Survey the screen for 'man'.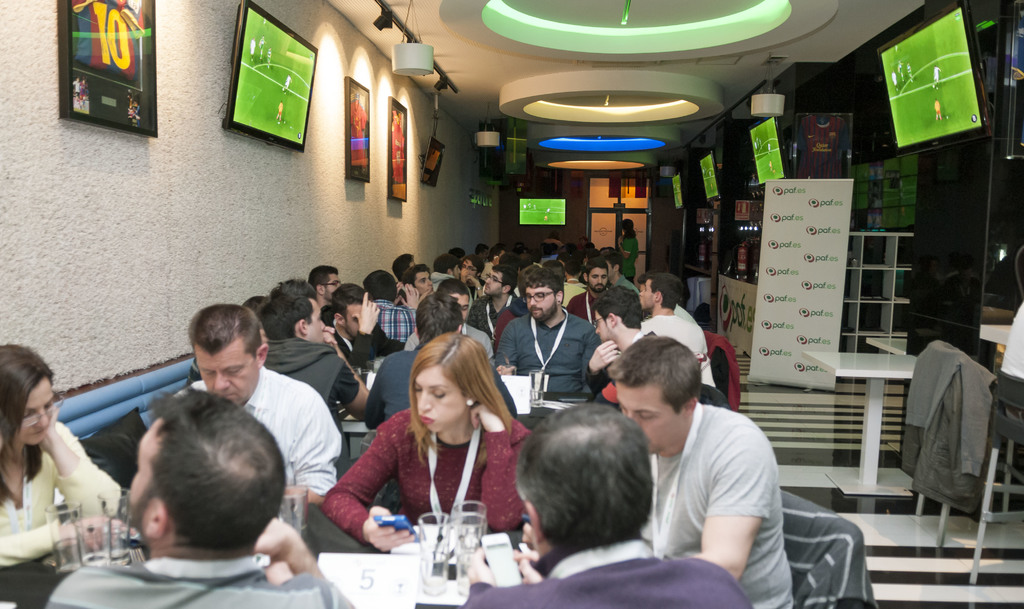
Survey found: [left=276, top=102, right=284, bottom=122].
